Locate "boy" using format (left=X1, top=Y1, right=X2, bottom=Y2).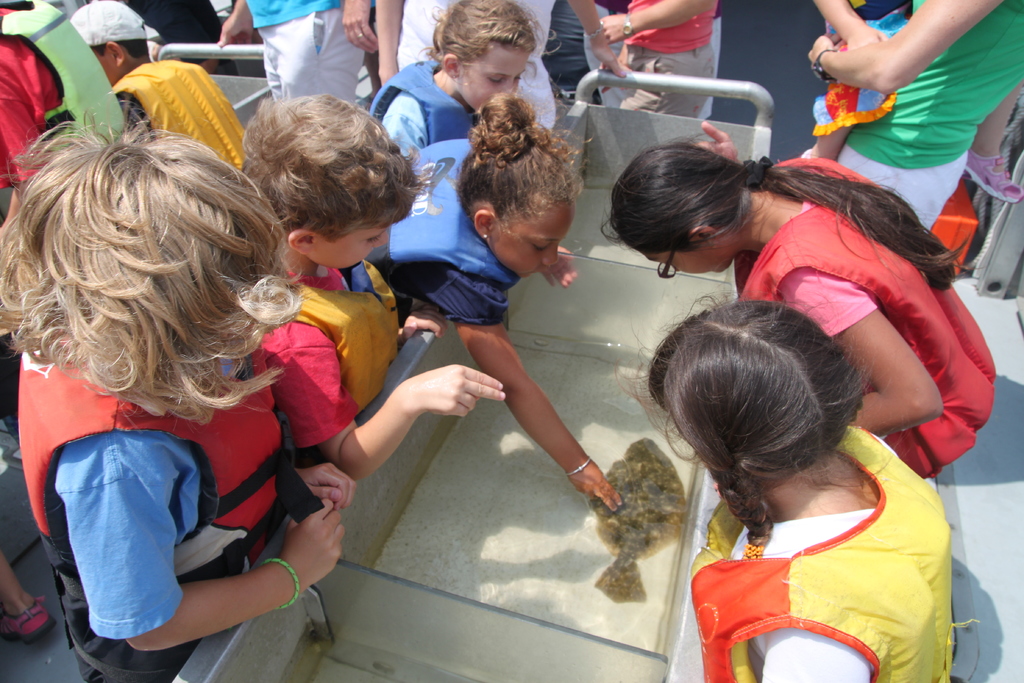
(left=81, top=4, right=259, bottom=174).
